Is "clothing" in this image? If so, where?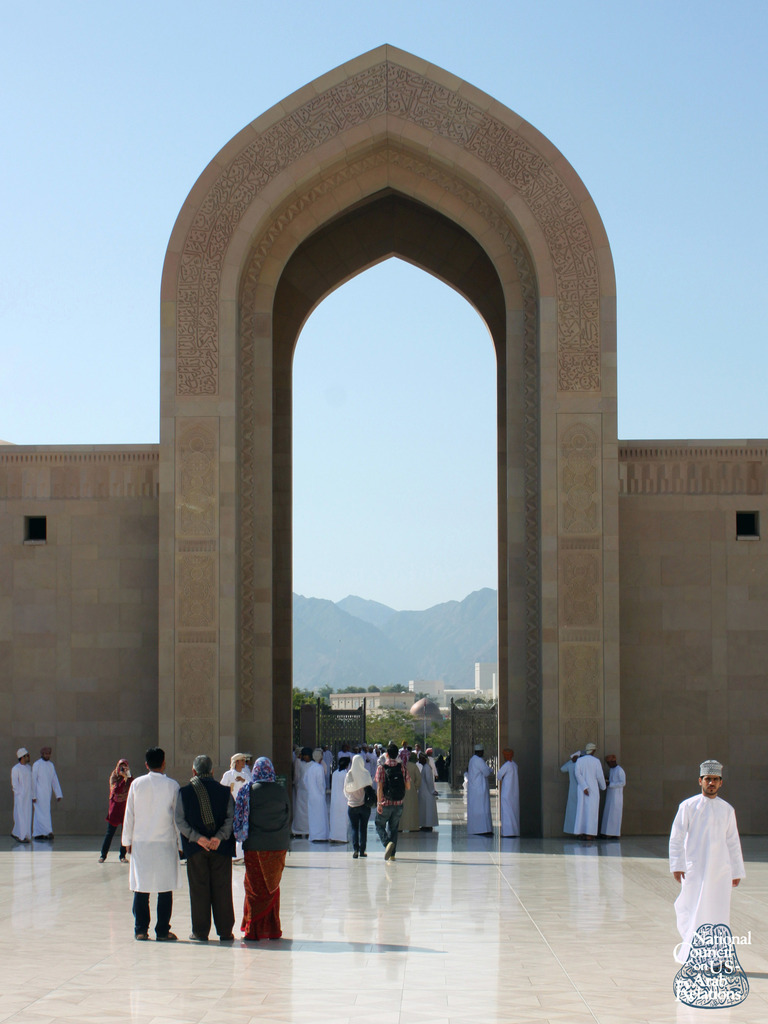
Yes, at <box>499,762,518,840</box>.
